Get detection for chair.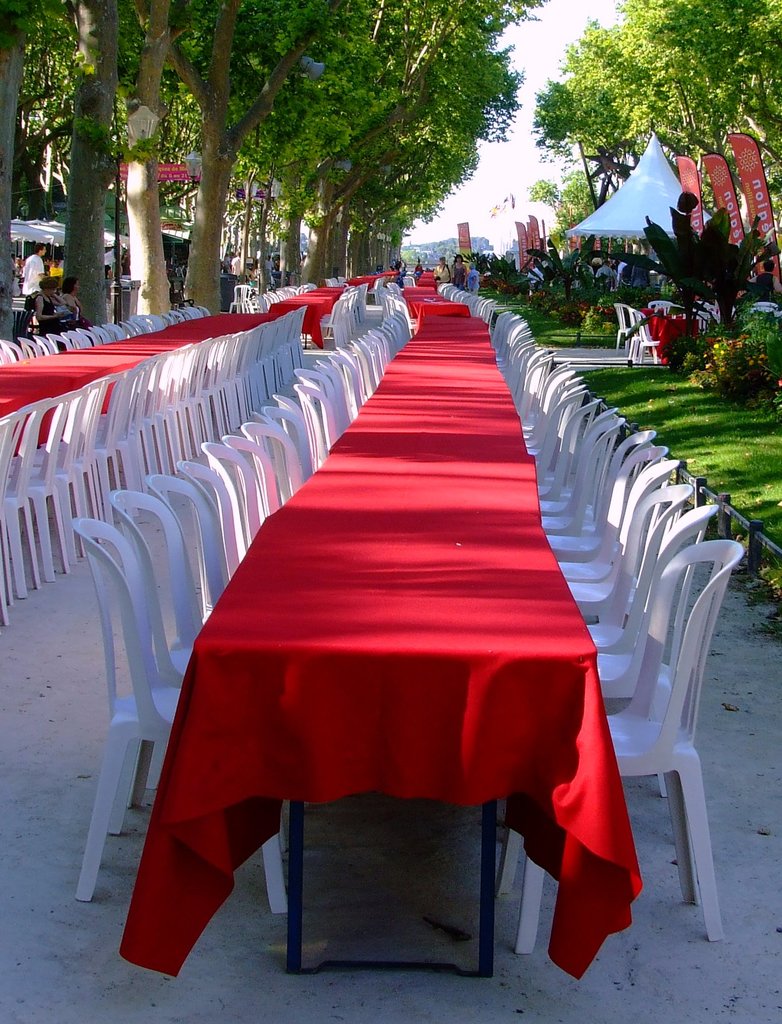
Detection: (left=495, top=541, right=730, bottom=952).
